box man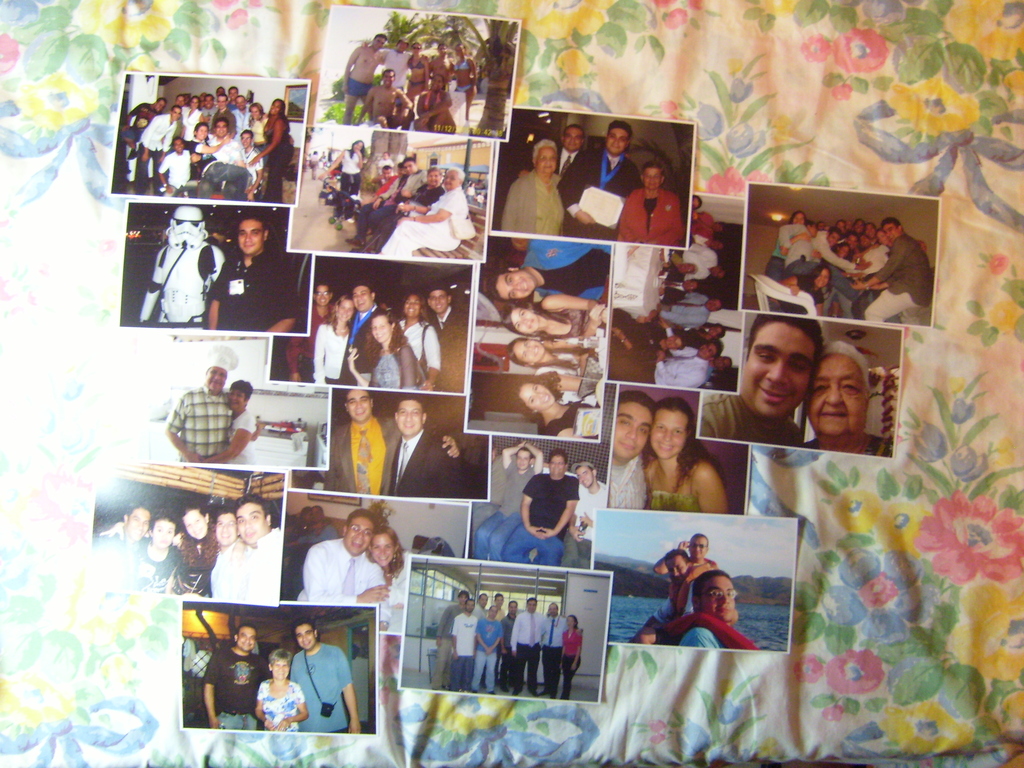
bbox(211, 508, 244, 600)
